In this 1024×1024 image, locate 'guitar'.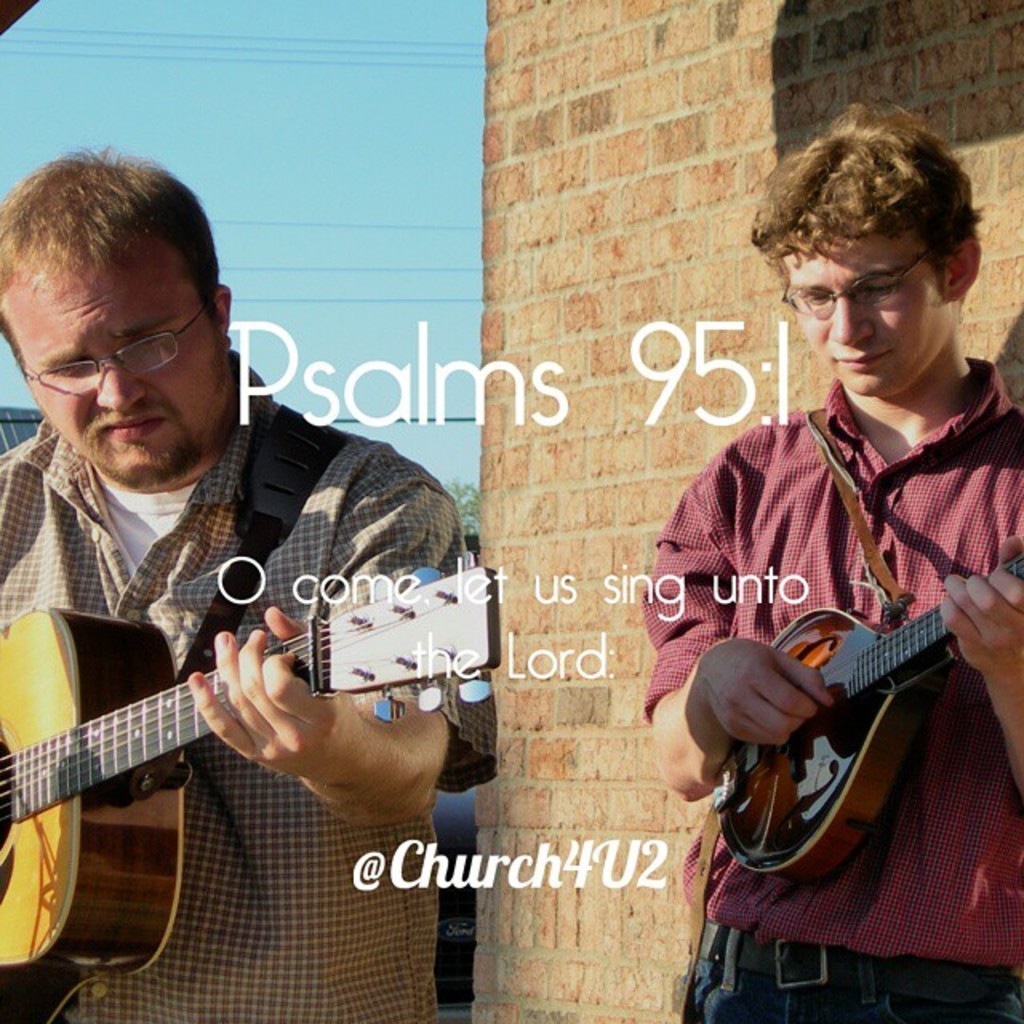
Bounding box: <region>0, 566, 498, 994</region>.
